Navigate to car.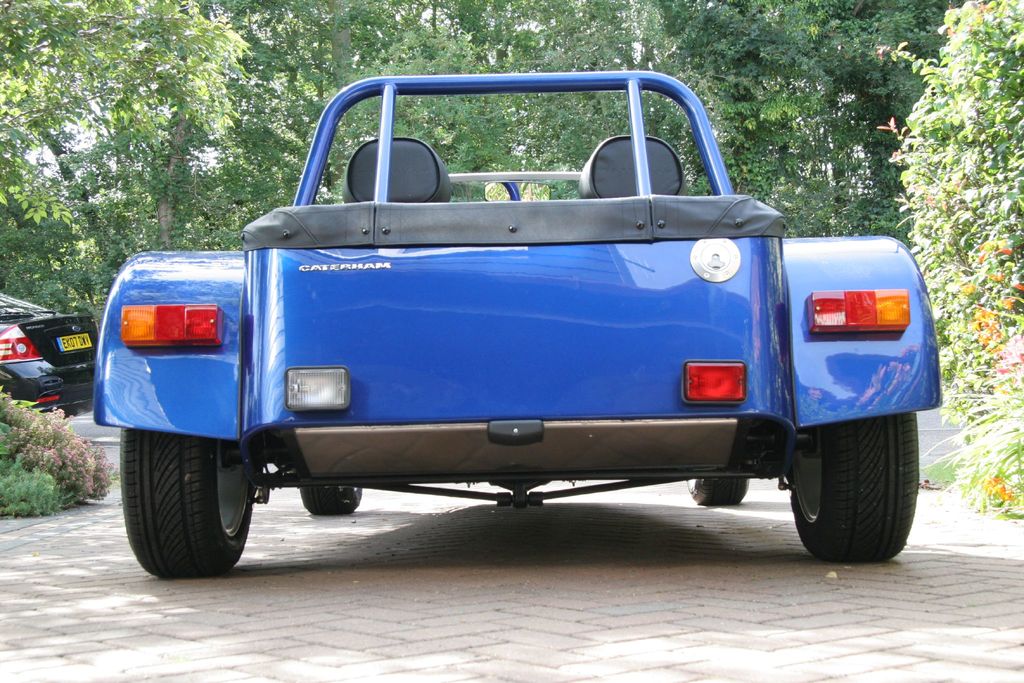
Navigation target: select_region(73, 76, 929, 573).
